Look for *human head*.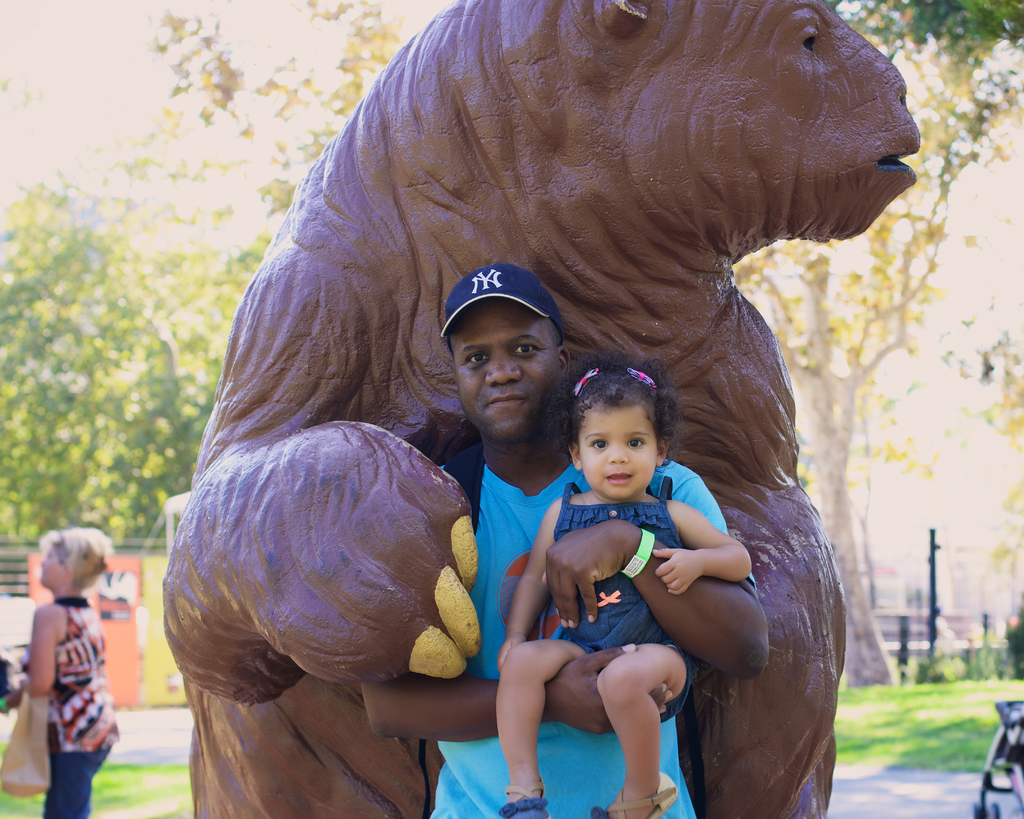
Found: 441:262:571:441.
